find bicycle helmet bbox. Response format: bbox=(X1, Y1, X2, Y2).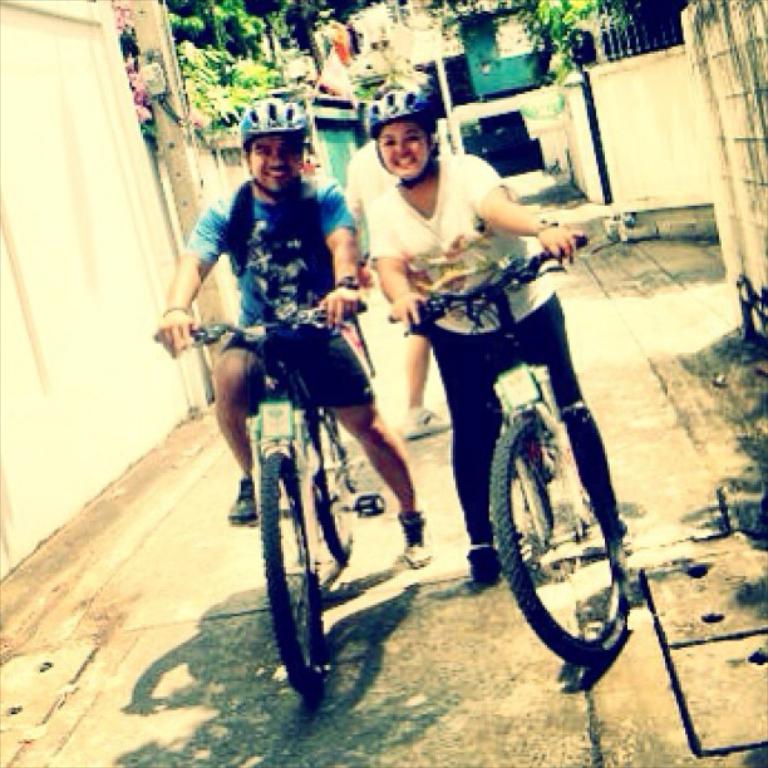
bbox=(248, 95, 307, 146).
